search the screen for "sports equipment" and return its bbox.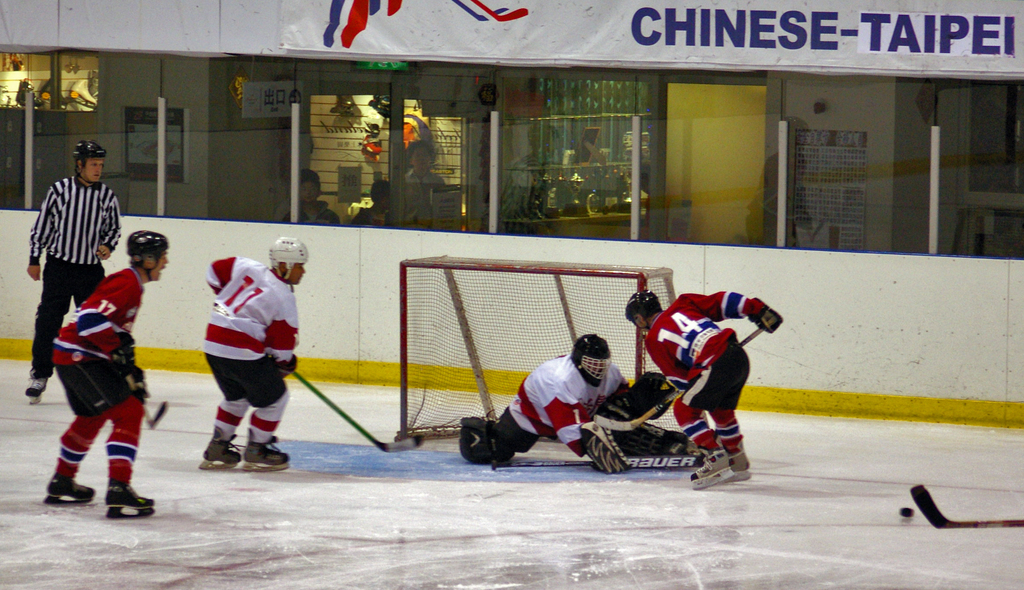
Found: 691,452,731,491.
